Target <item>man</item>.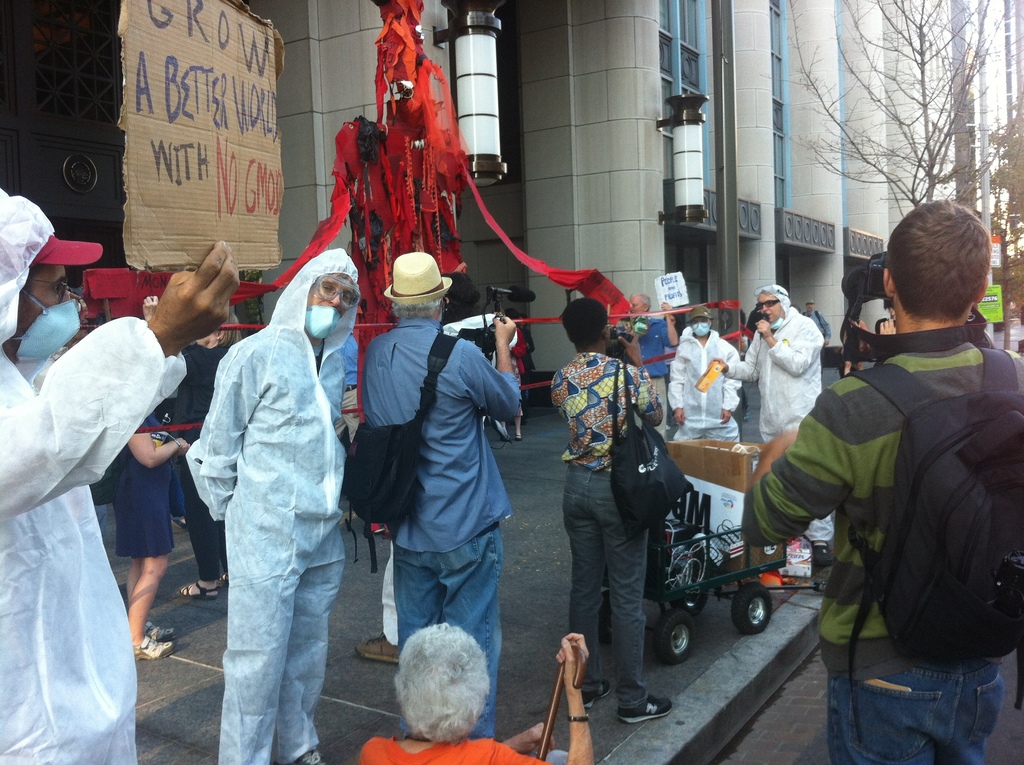
Target region: 706, 282, 834, 568.
